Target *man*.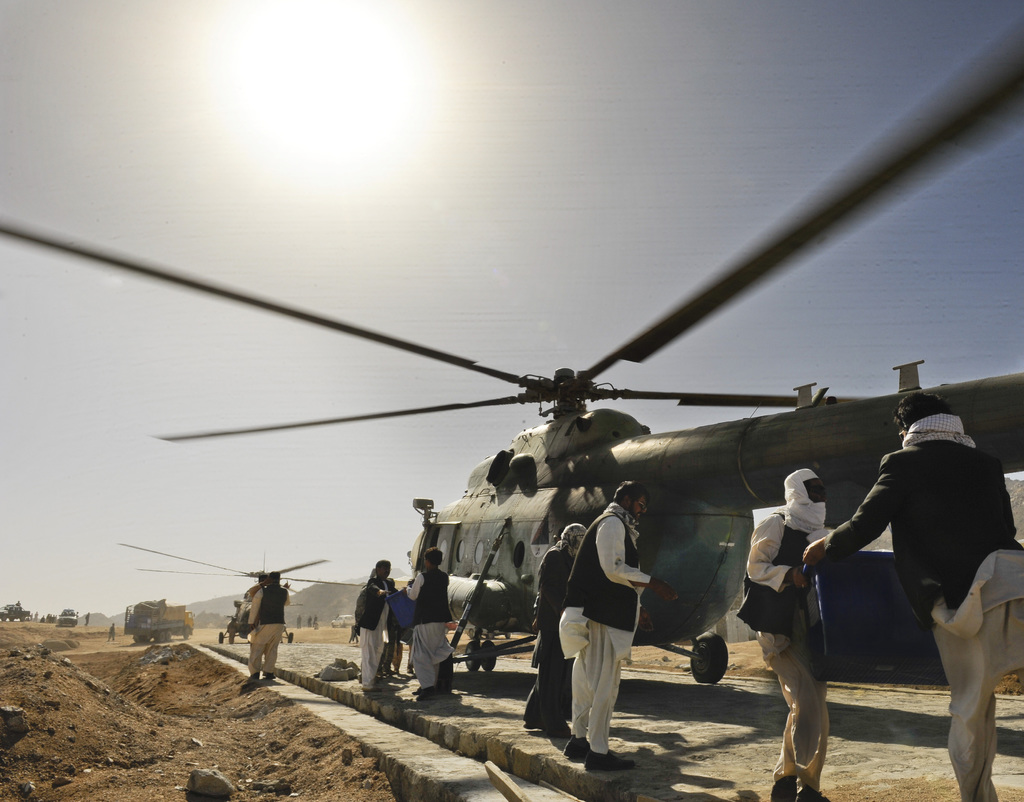
Target region: x1=767 y1=378 x2=1011 y2=787.
